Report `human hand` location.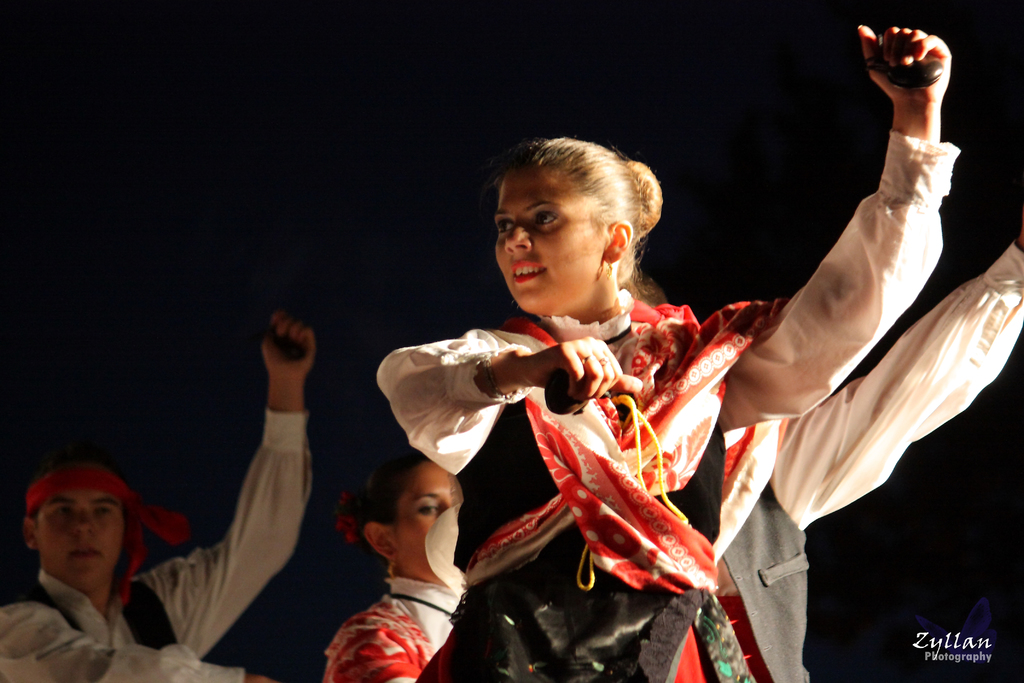
Report: {"left": 867, "top": 21, "right": 966, "bottom": 158}.
